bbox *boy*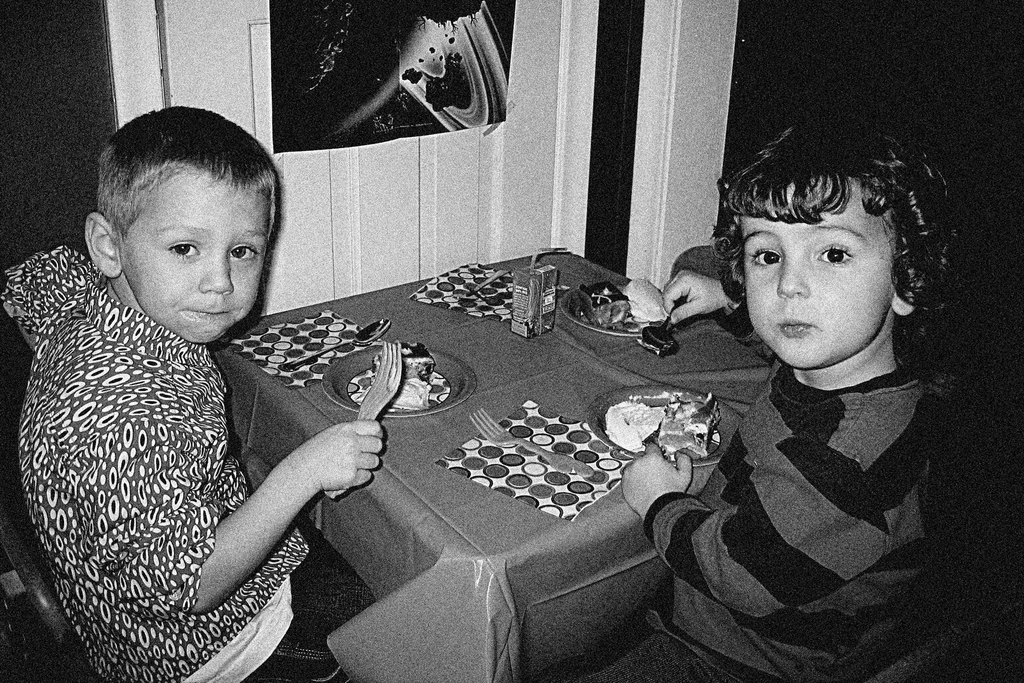
[1,103,387,682]
